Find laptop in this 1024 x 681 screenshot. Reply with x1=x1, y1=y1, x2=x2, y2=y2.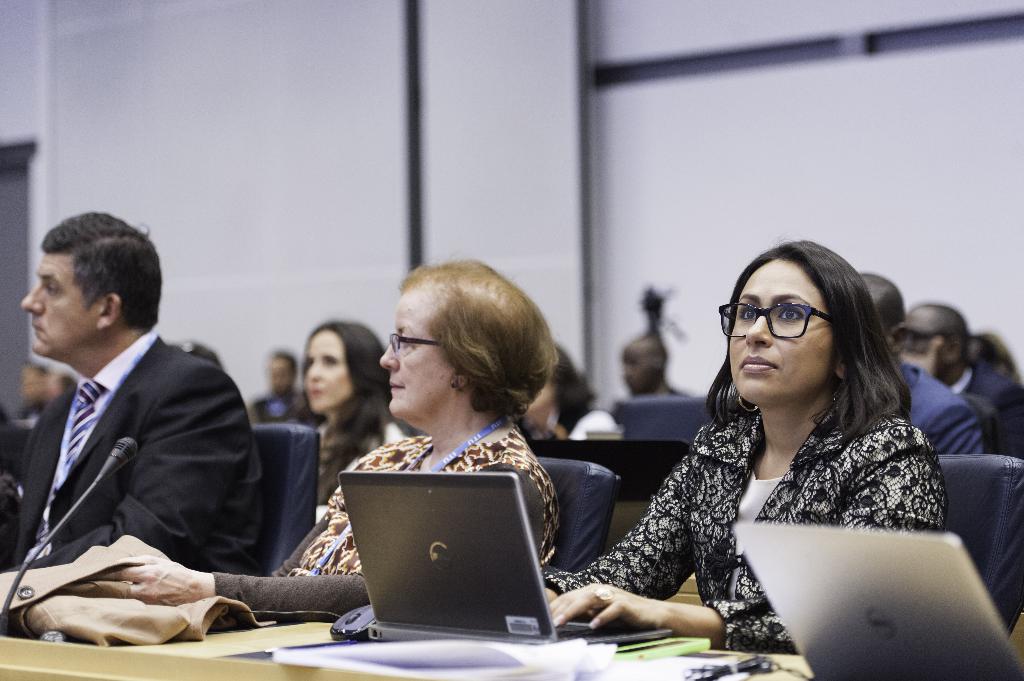
x1=337, y1=470, x2=641, y2=648.
